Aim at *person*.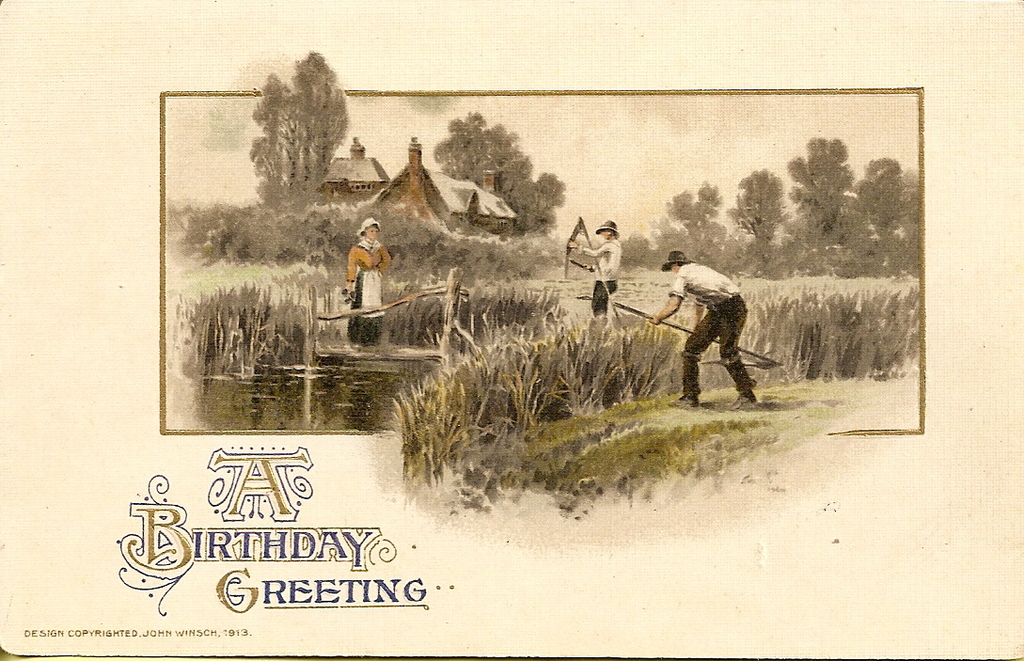
Aimed at (x1=648, y1=245, x2=757, y2=411).
